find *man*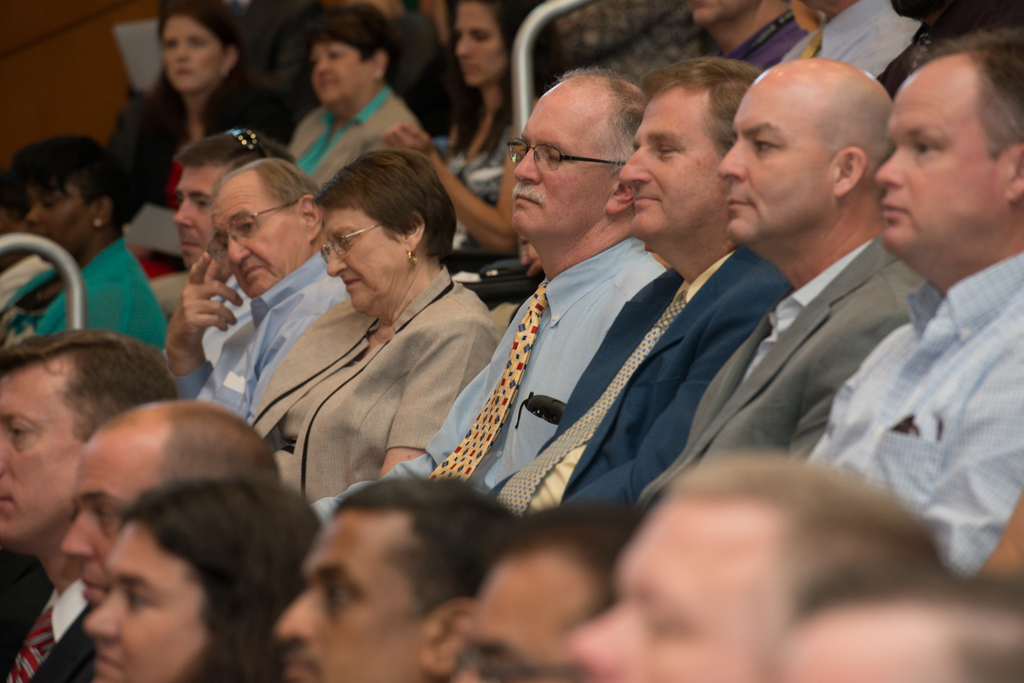
{"left": 0, "top": 326, "right": 178, "bottom": 682}
